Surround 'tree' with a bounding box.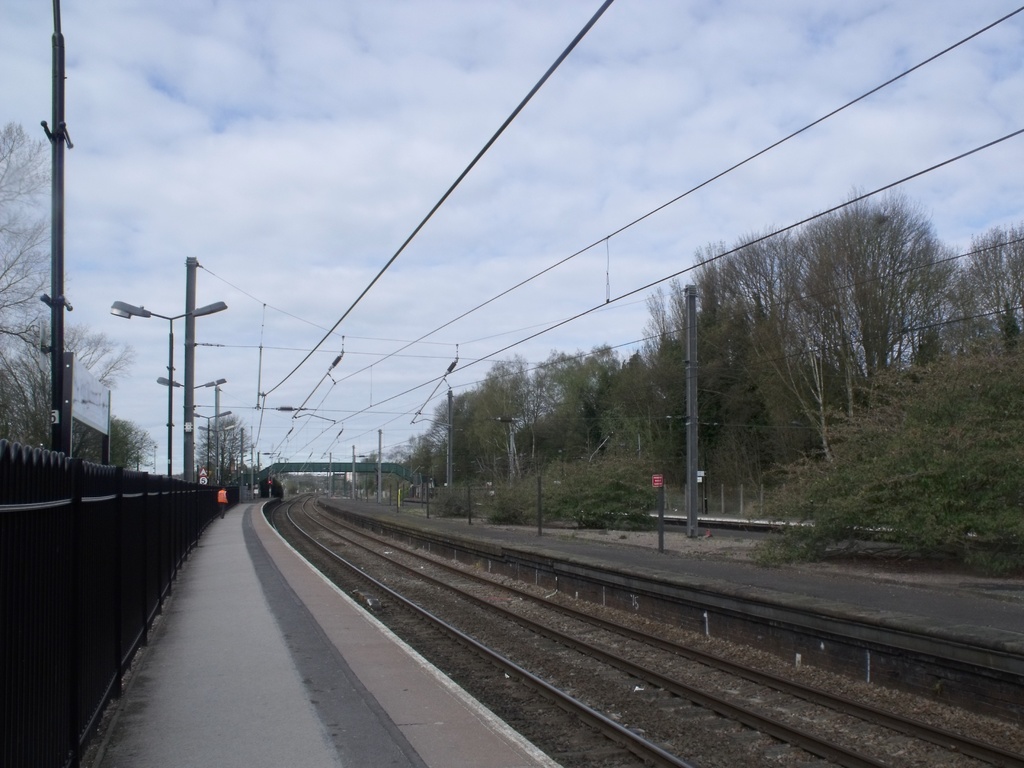
<box>0,124,46,377</box>.
